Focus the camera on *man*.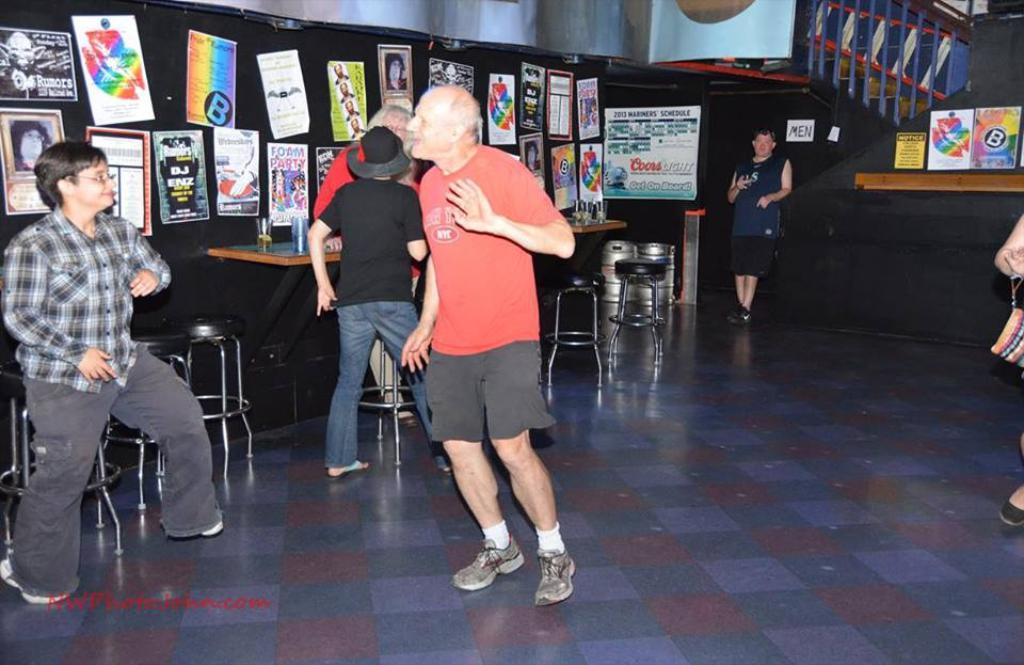
Focus region: 305 127 461 482.
